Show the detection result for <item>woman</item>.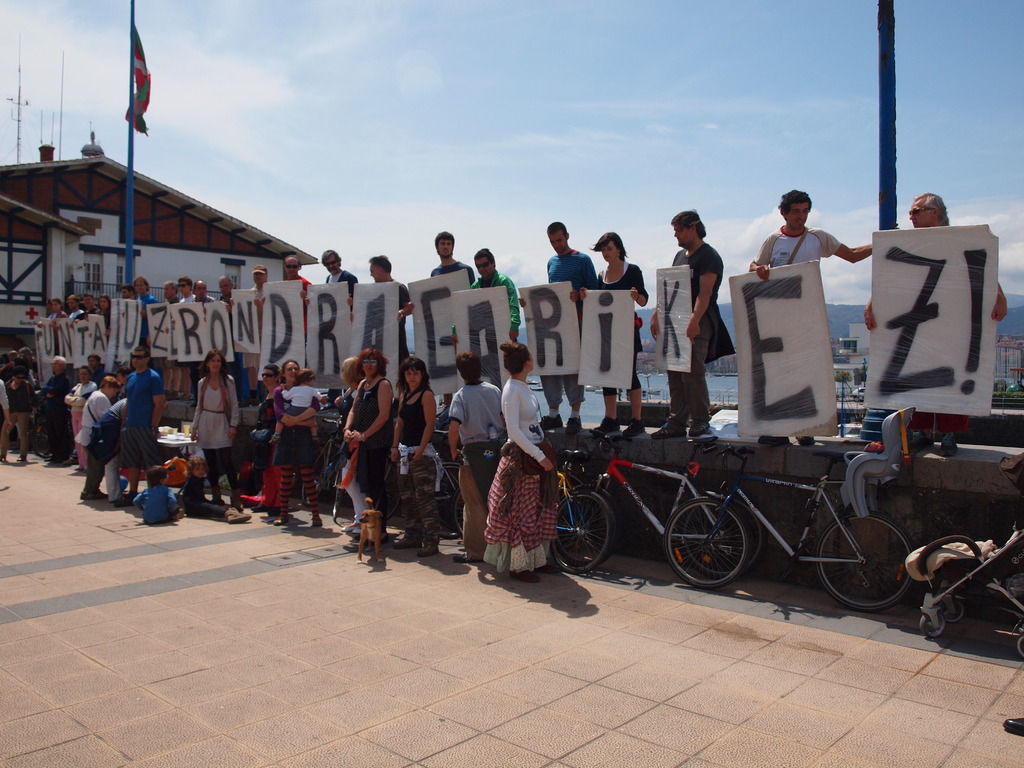
189 351 241 511.
